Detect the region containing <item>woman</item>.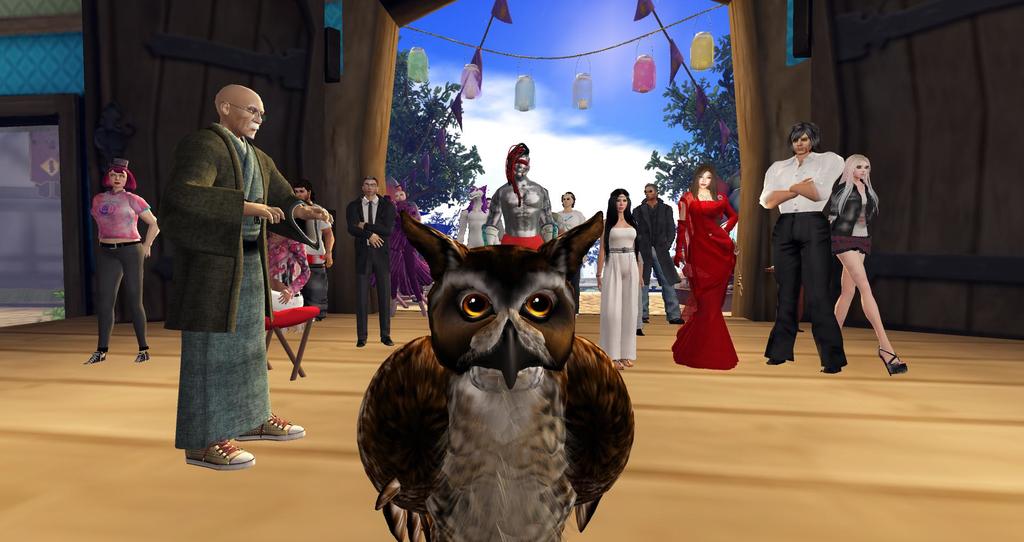
l=822, t=152, r=904, b=377.
